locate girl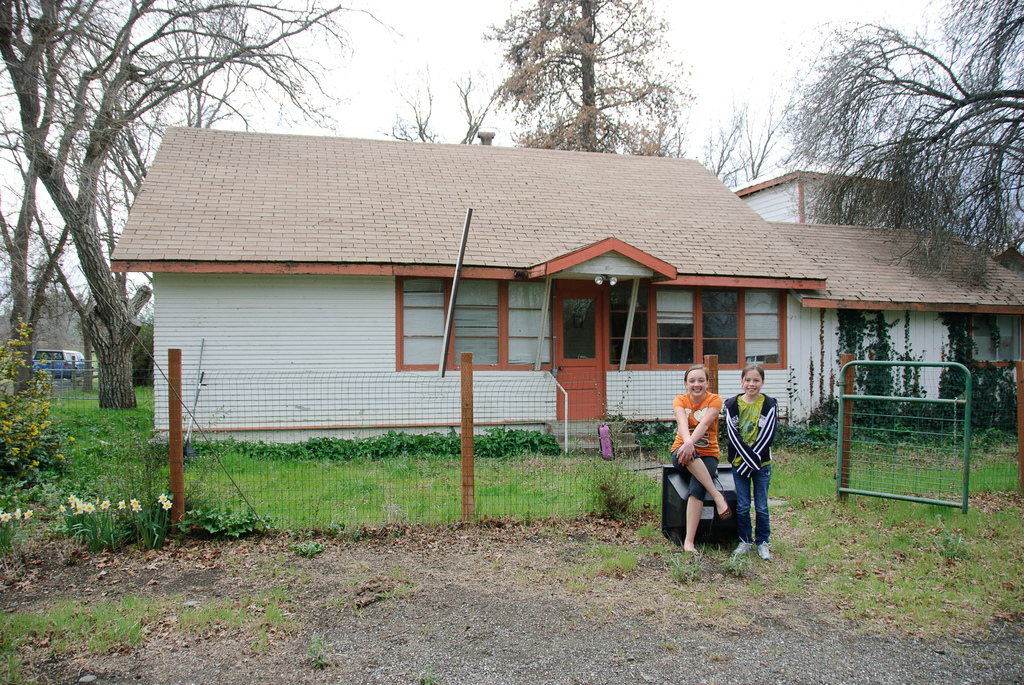
<box>669,363,731,552</box>
